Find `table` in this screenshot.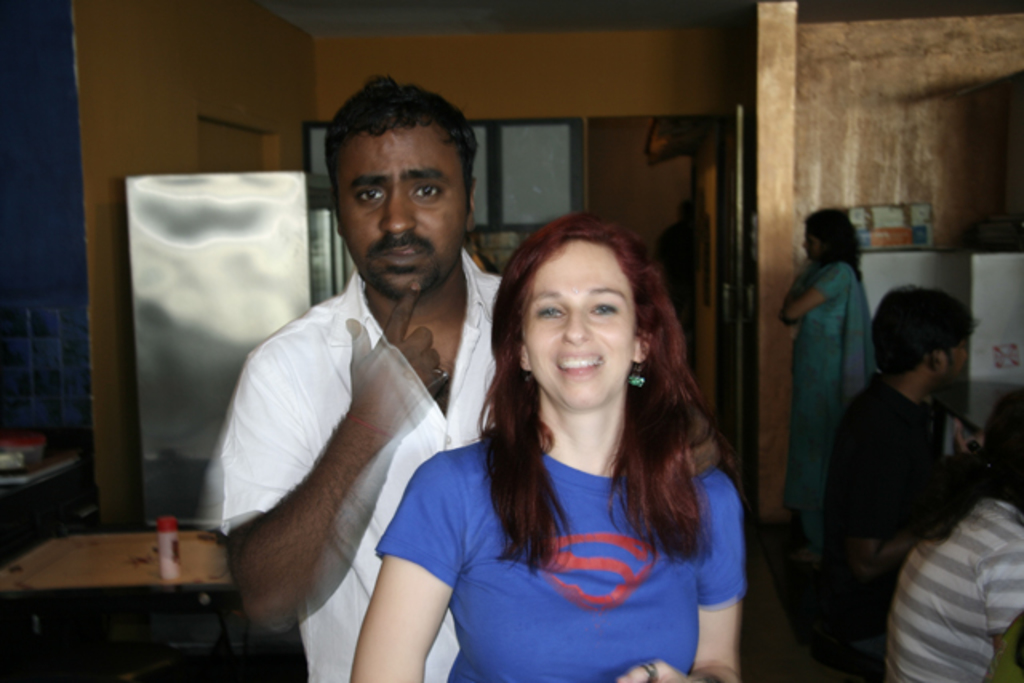
The bounding box for `table` is <region>0, 448, 85, 635</region>.
